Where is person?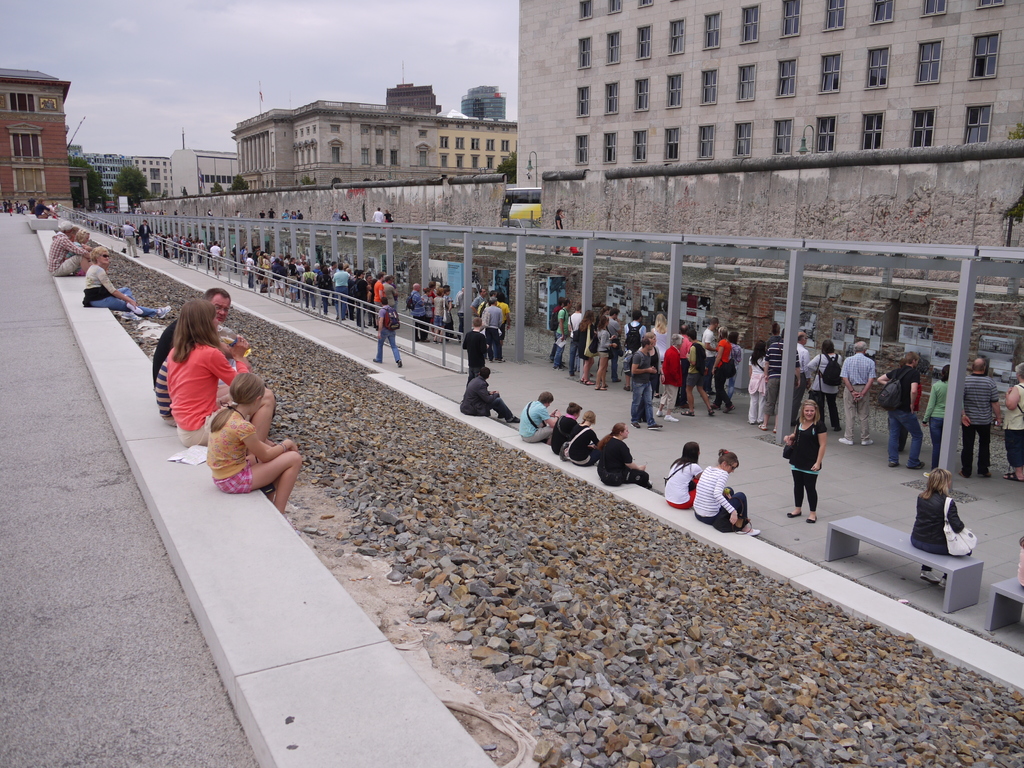
[123, 222, 140, 259].
